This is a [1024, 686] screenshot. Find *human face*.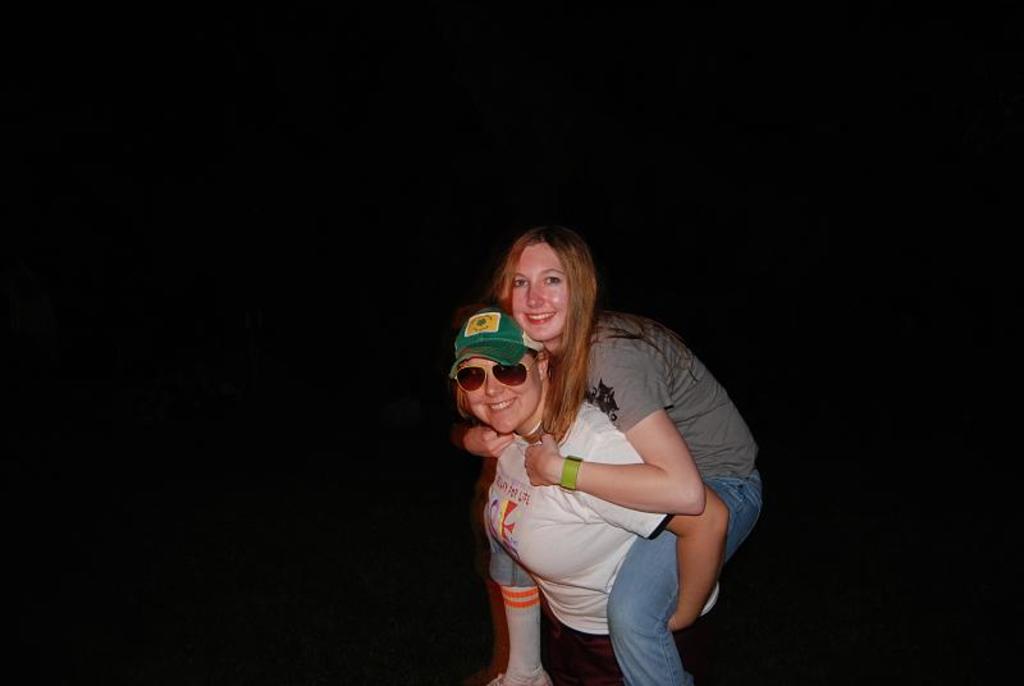
Bounding box: <bbox>467, 352, 543, 435</bbox>.
